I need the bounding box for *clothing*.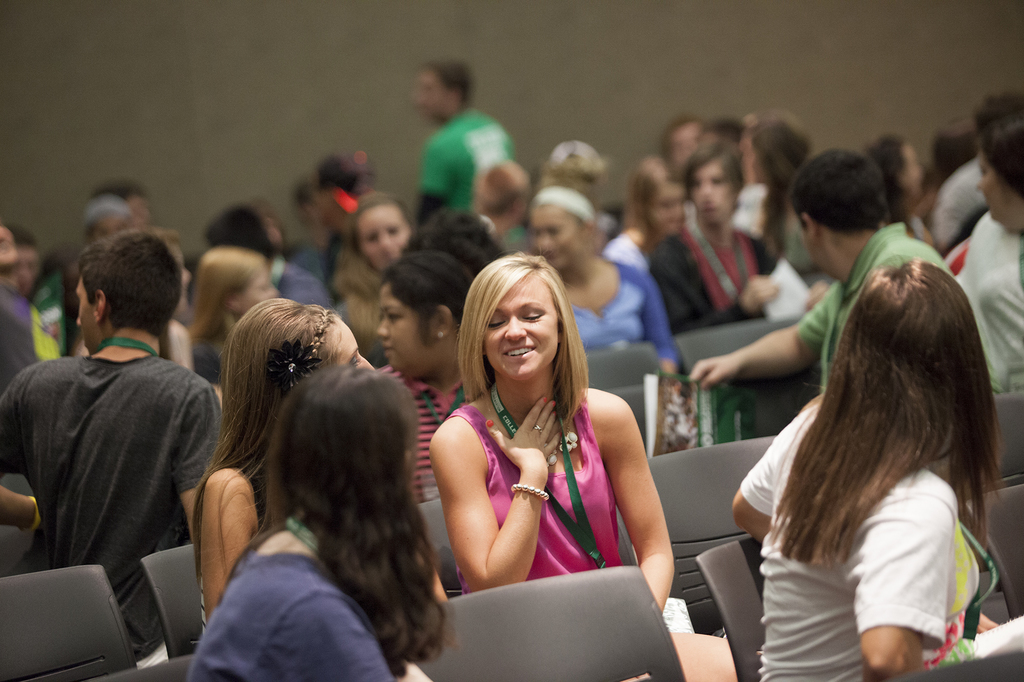
Here it is: bbox(186, 527, 404, 681).
